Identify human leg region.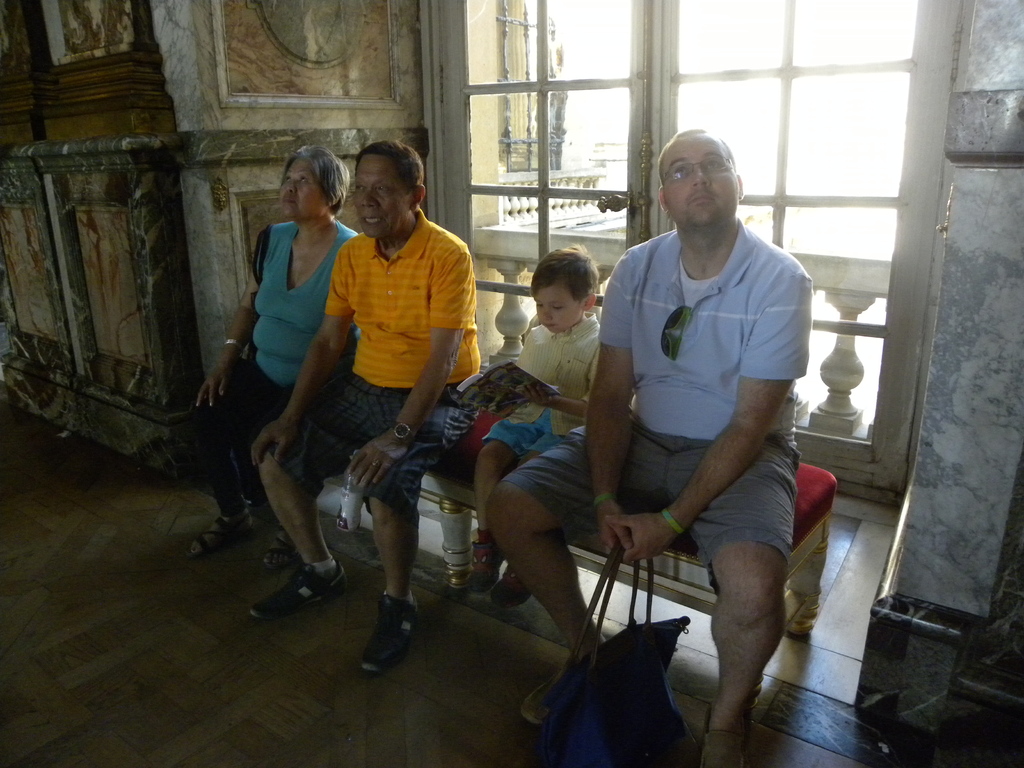
Region: {"x1": 181, "y1": 356, "x2": 253, "y2": 561}.
